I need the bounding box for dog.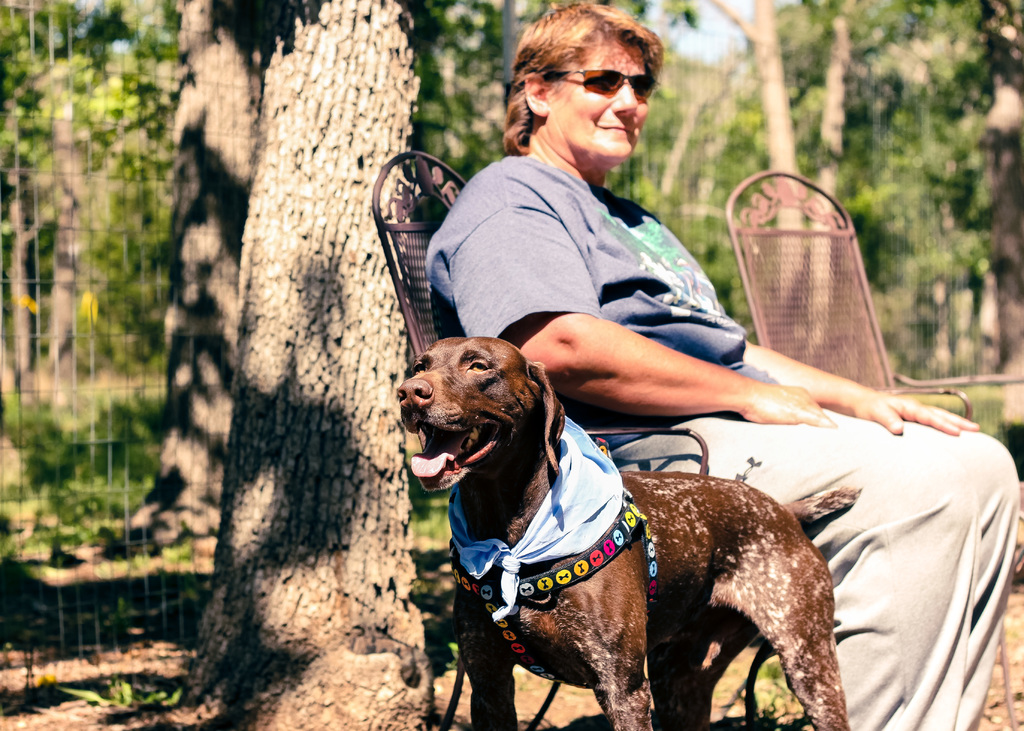
Here it is: bbox=[397, 334, 851, 730].
